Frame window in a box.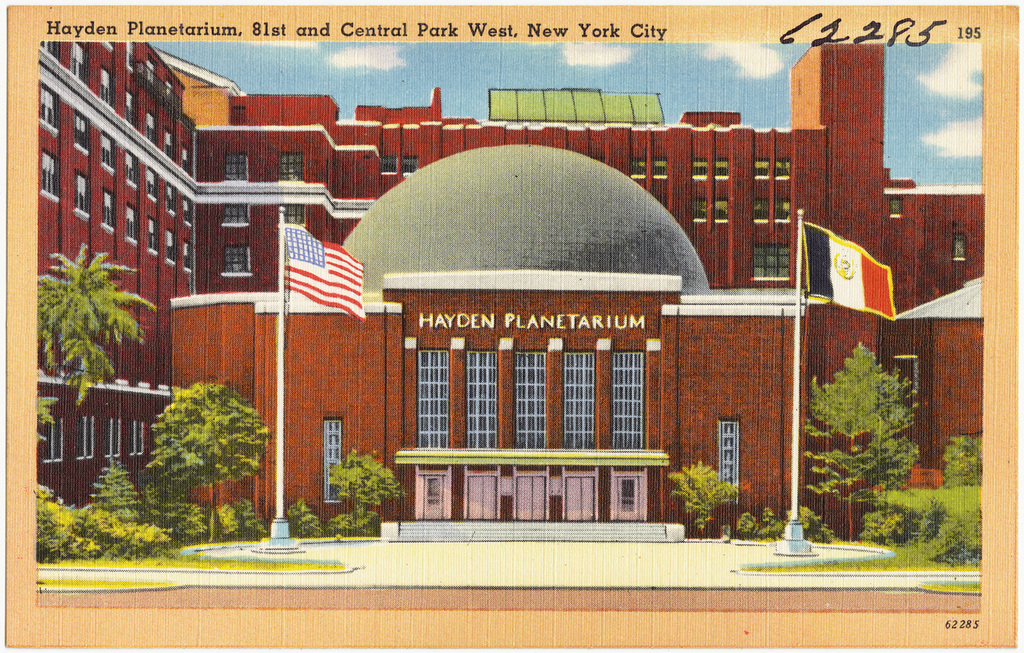
401/153/417/175.
